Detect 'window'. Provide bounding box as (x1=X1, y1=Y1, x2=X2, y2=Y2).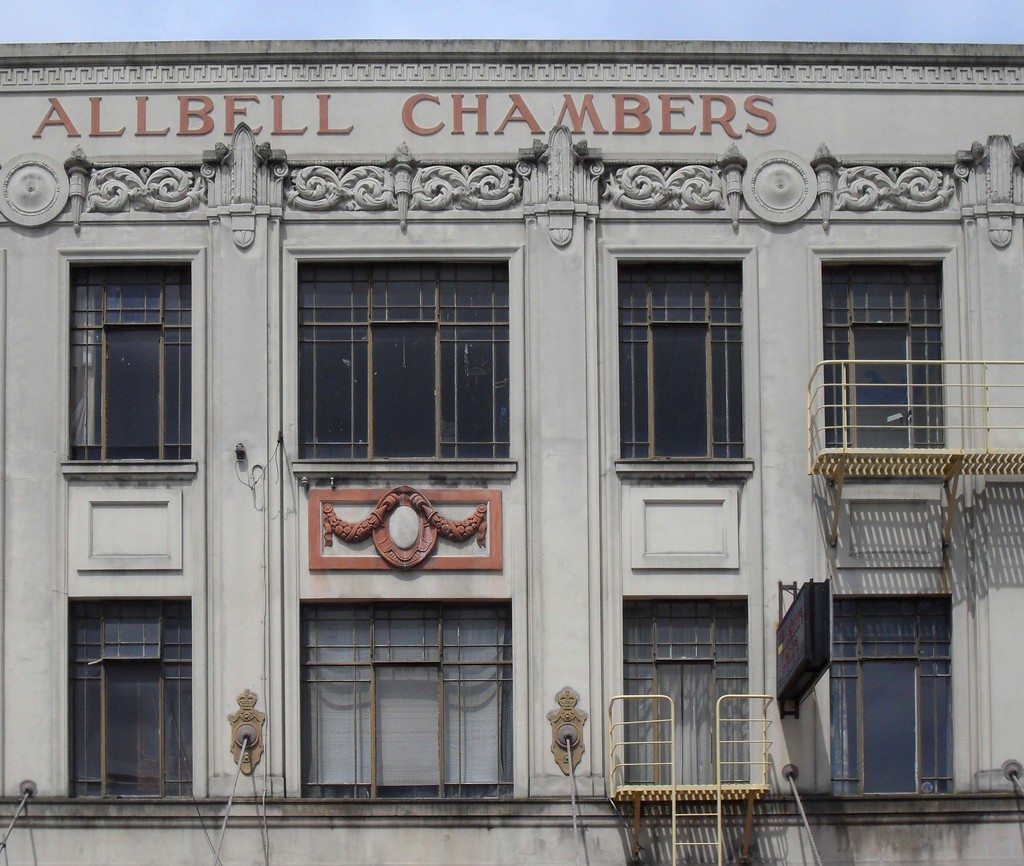
(x1=600, y1=234, x2=764, y2=480).
